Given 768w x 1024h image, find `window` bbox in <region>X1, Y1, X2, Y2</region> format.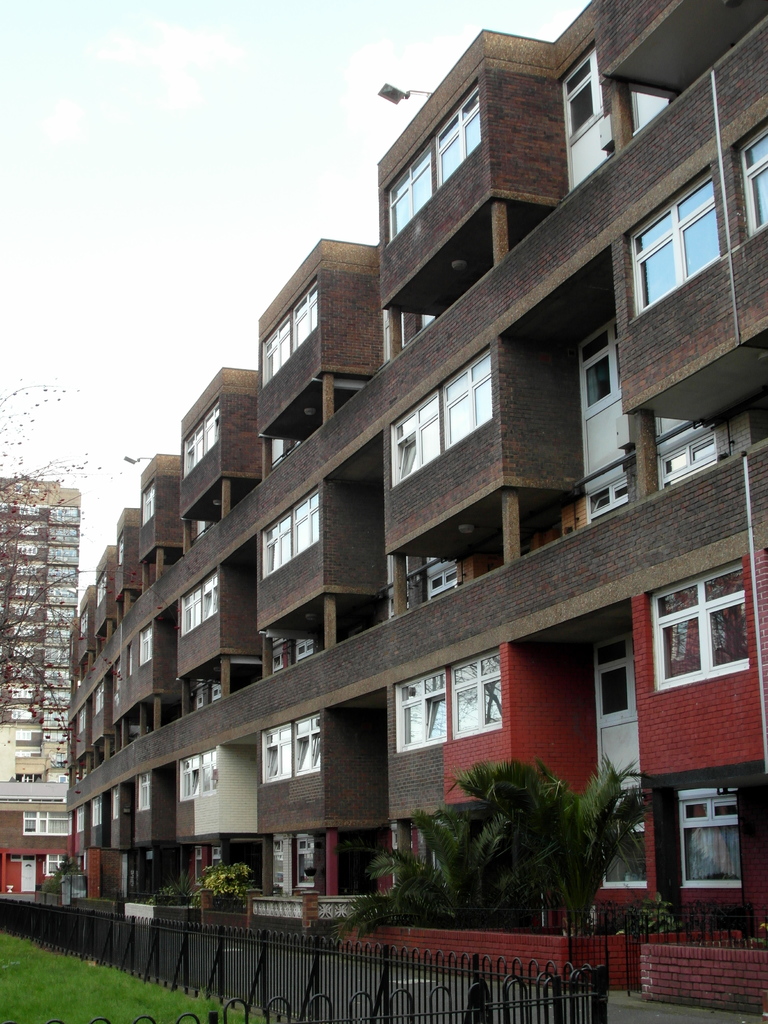
<region>394, 648, 503, 753</region>.
